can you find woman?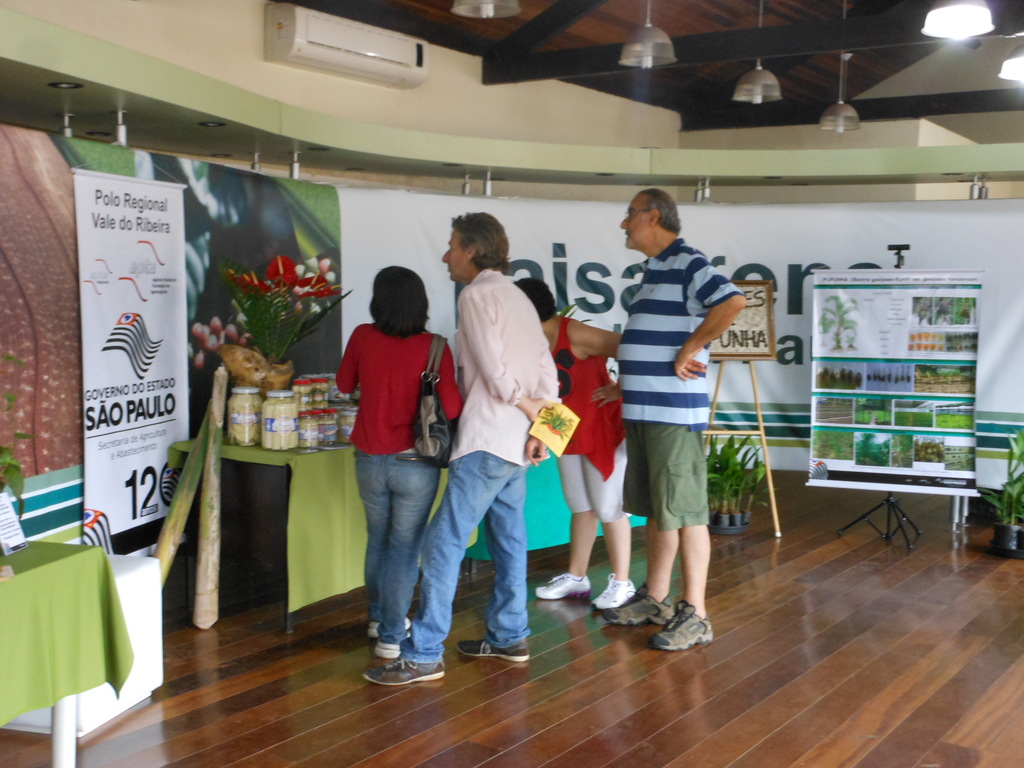
Yes, bounding box: left=512, top=283, right=639, bottom=612.
